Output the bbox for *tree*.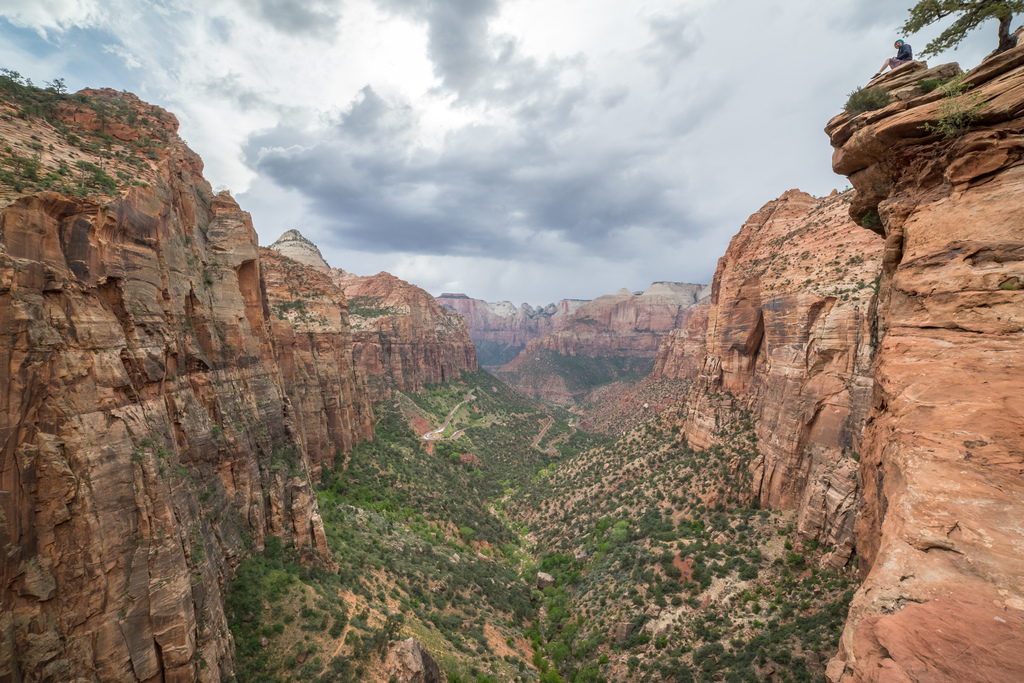
(left=910, top=0, right=1023, bottom=54).
